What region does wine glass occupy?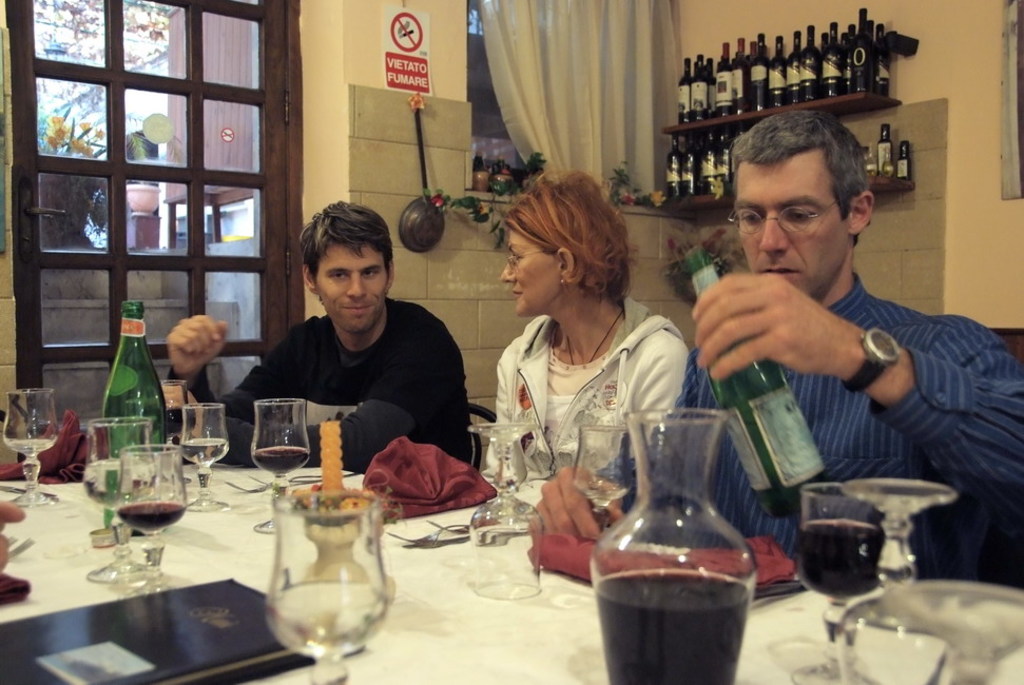
784/490/876/684.
